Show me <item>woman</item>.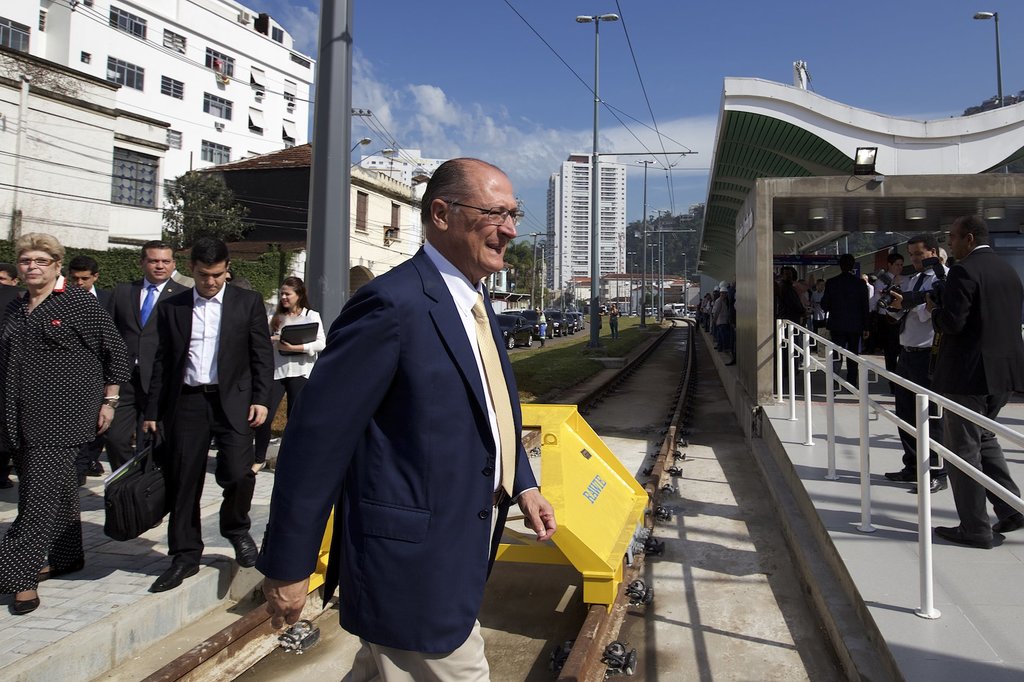
<item>woman</item> is here: region(20, 241, 131, 591).
